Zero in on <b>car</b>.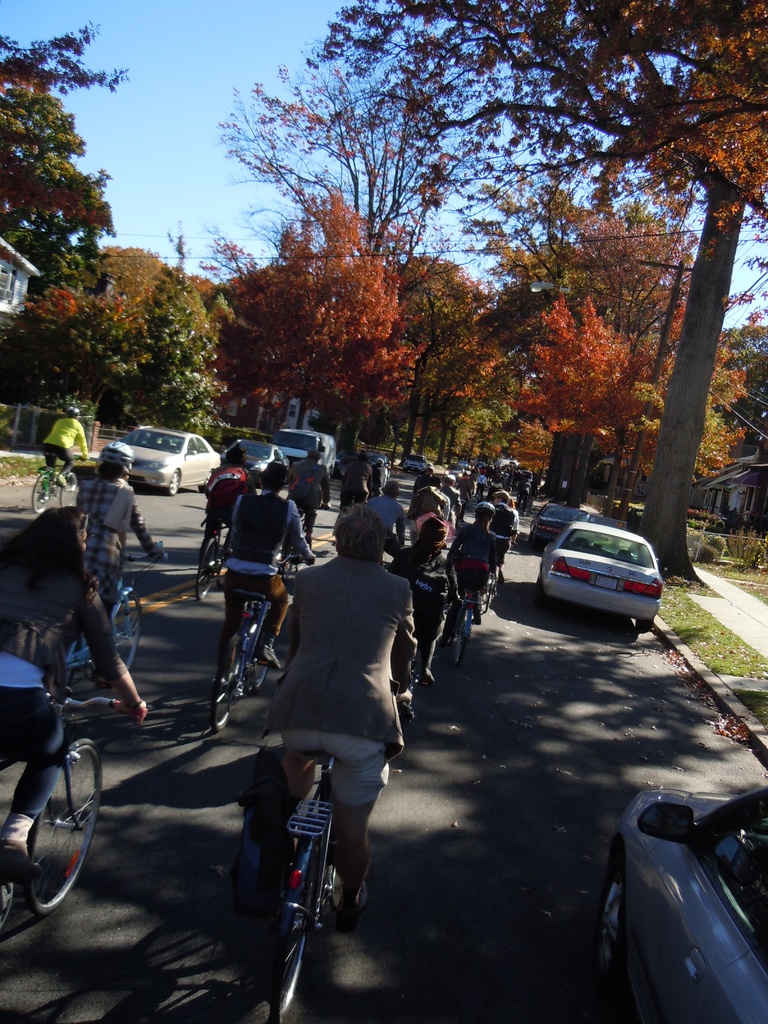
Zeroed in: (left=231, top=443, right=294, bottom=476).
